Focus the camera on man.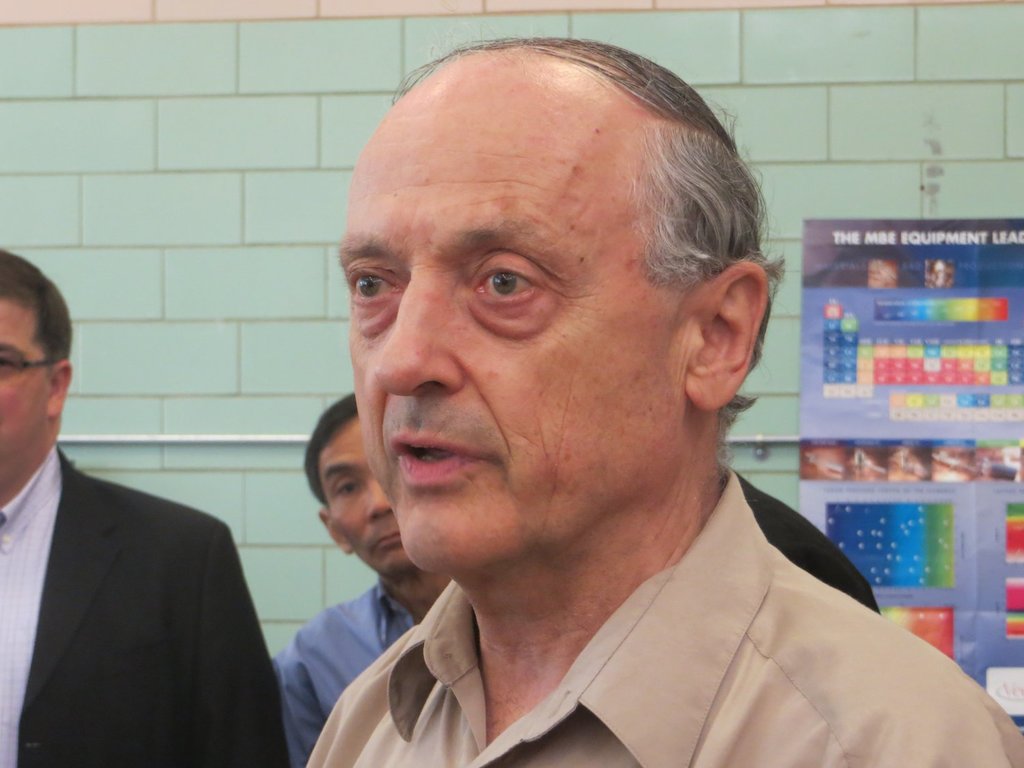
Focus region: {"left": 0, "top": 240, "right": 293, "bottom": 767}.
